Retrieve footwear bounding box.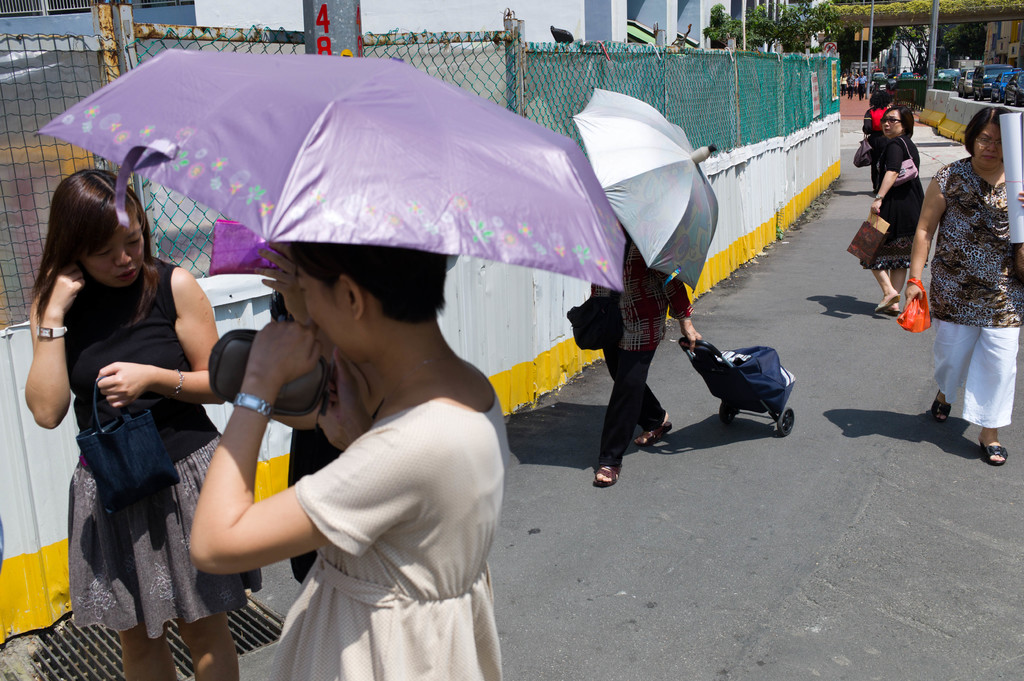
Bounding box: x1=633 y1=412 x2=674 y2=451.
